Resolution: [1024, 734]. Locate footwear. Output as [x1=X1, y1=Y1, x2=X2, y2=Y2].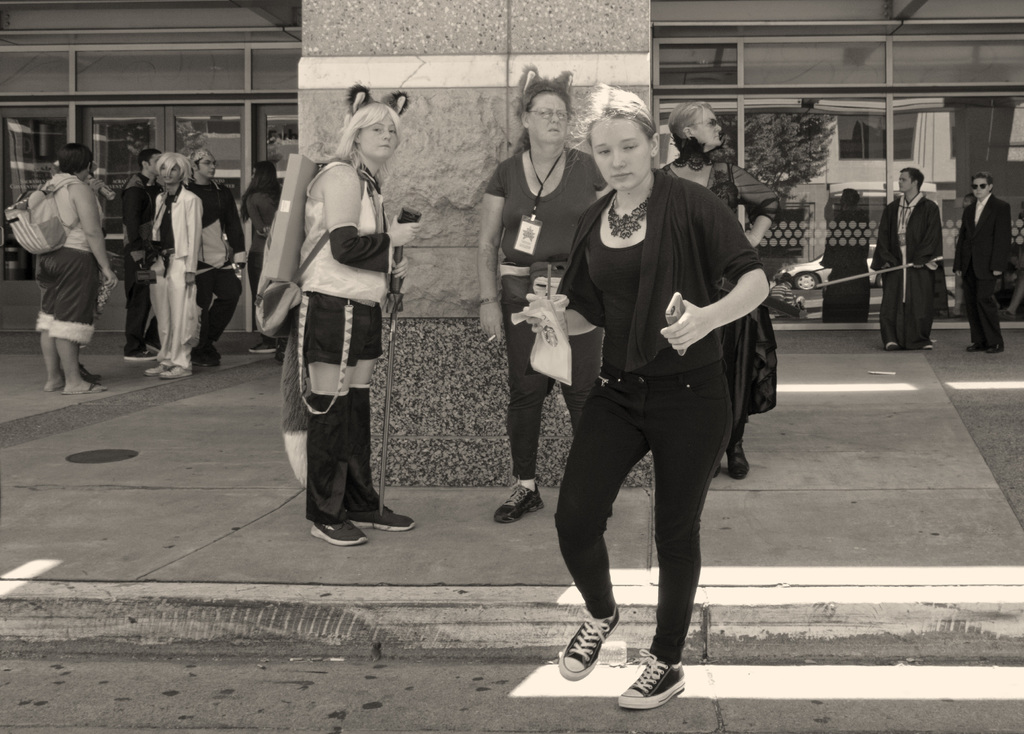
[x1=349, y1=502, x2=419, y2=531].
